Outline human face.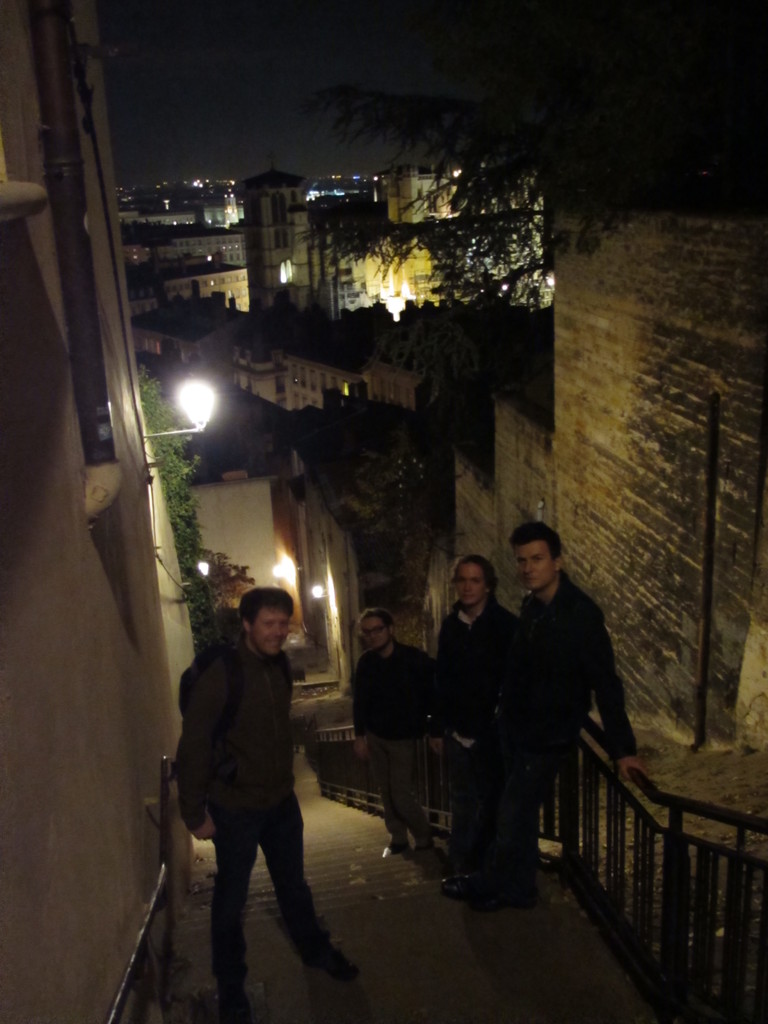
Outline: [x1=254, y1=601, x2=285, y2=657].
